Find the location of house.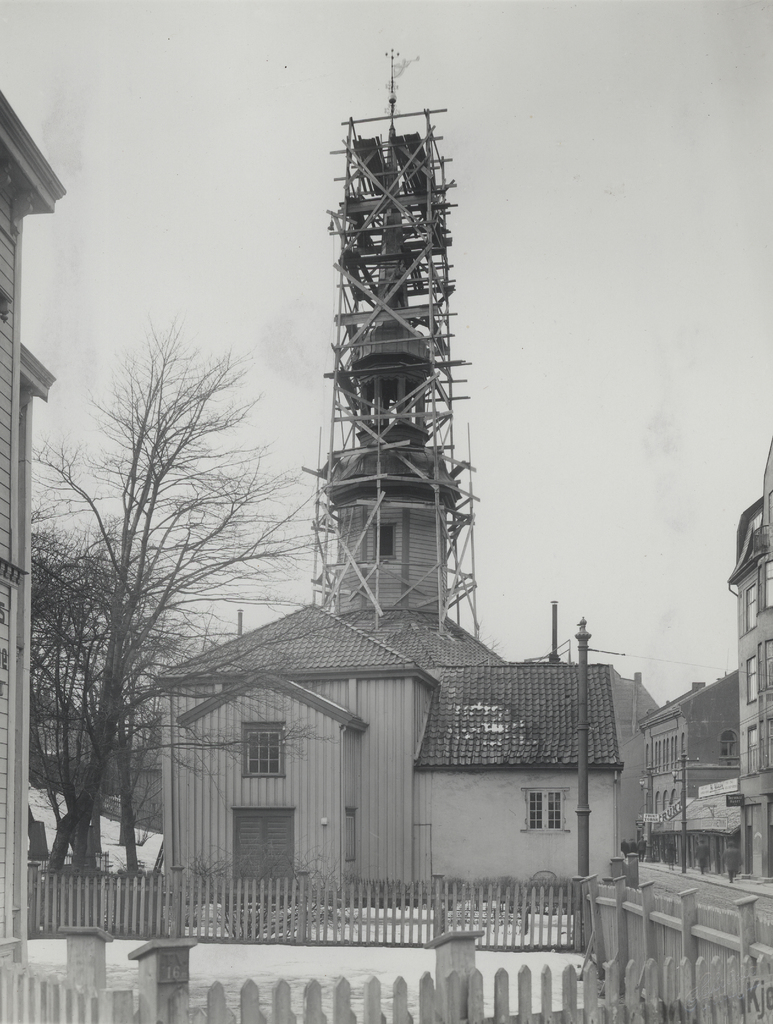
Location: (629,665,746,901).
